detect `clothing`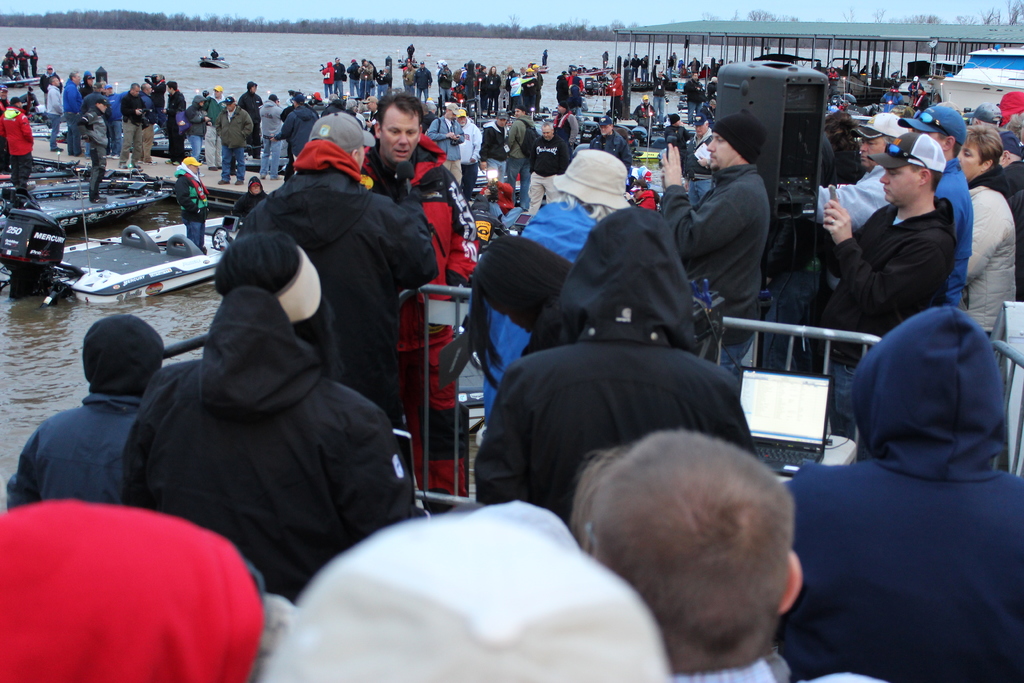
crop(655, 86, 664, 108)
